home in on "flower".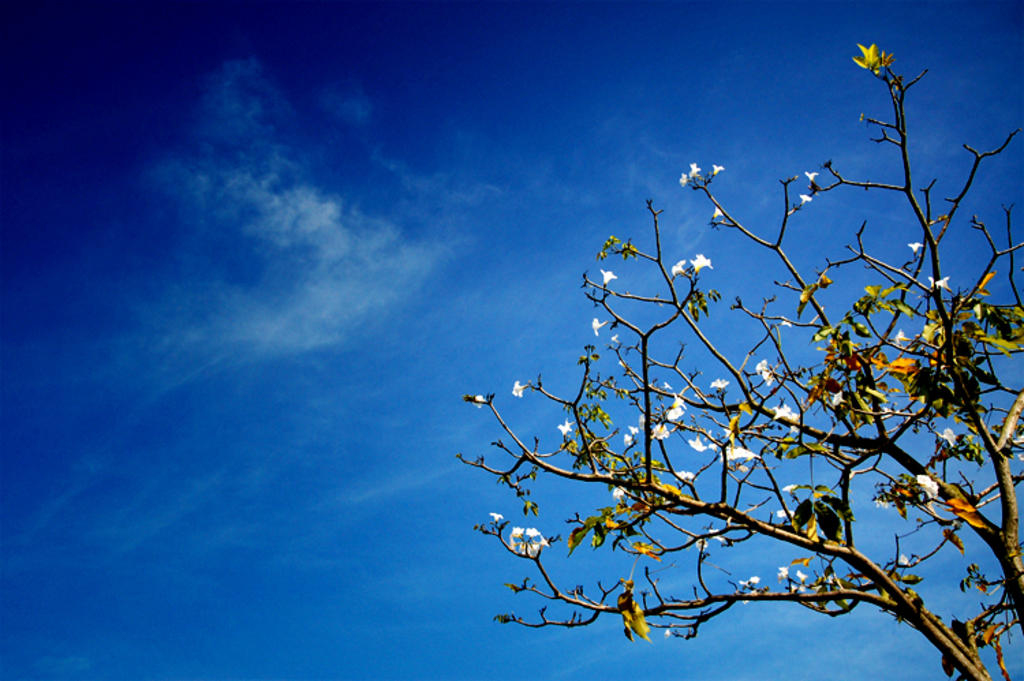
Homed in at region(691, 252, 710, 272).
